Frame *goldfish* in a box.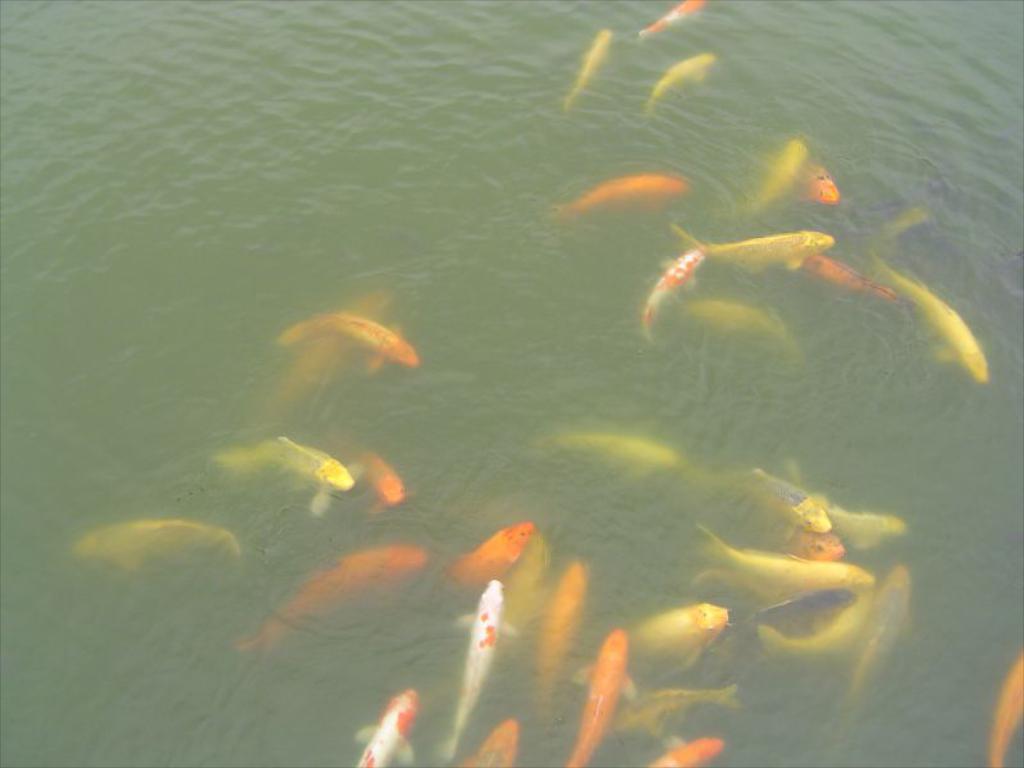
left=650, top=52, right=721, bottom=106.
